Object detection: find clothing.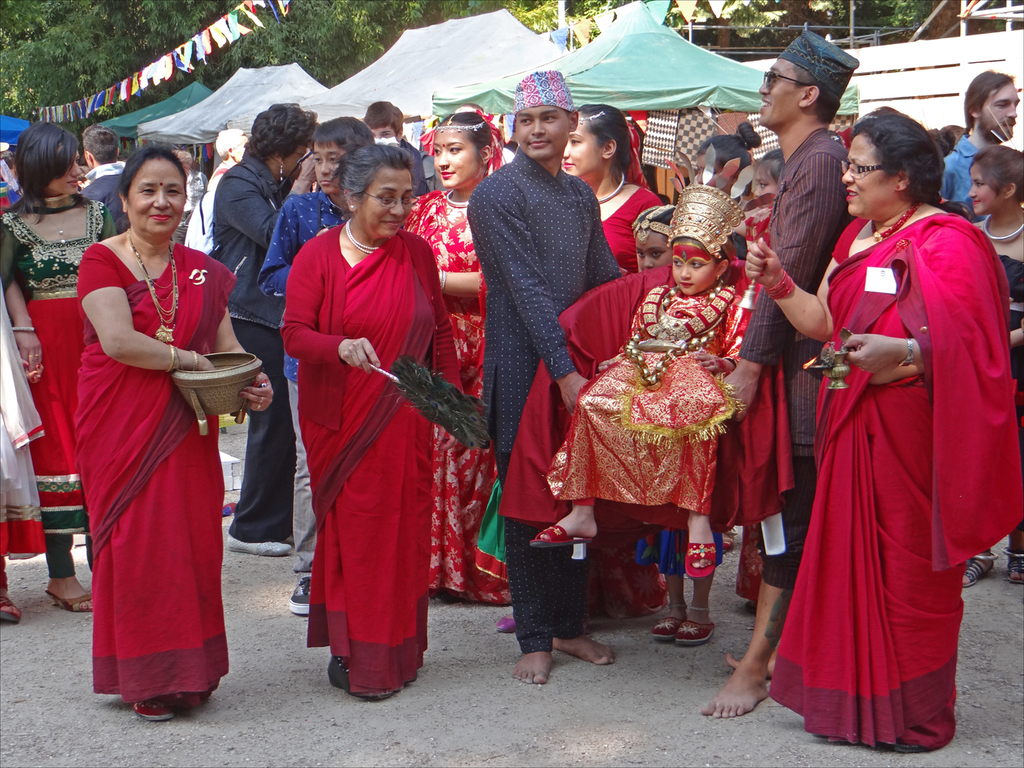
[x1=464, y1=142, x2=625, y2=652].
